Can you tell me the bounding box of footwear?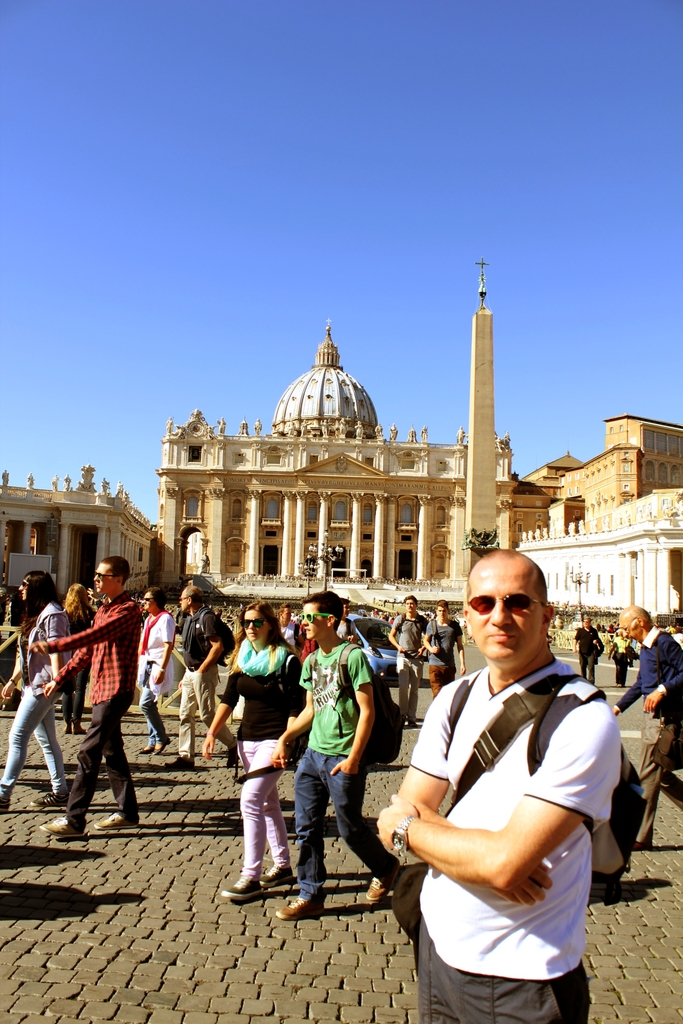
crop(138, 746, 157, 755).
